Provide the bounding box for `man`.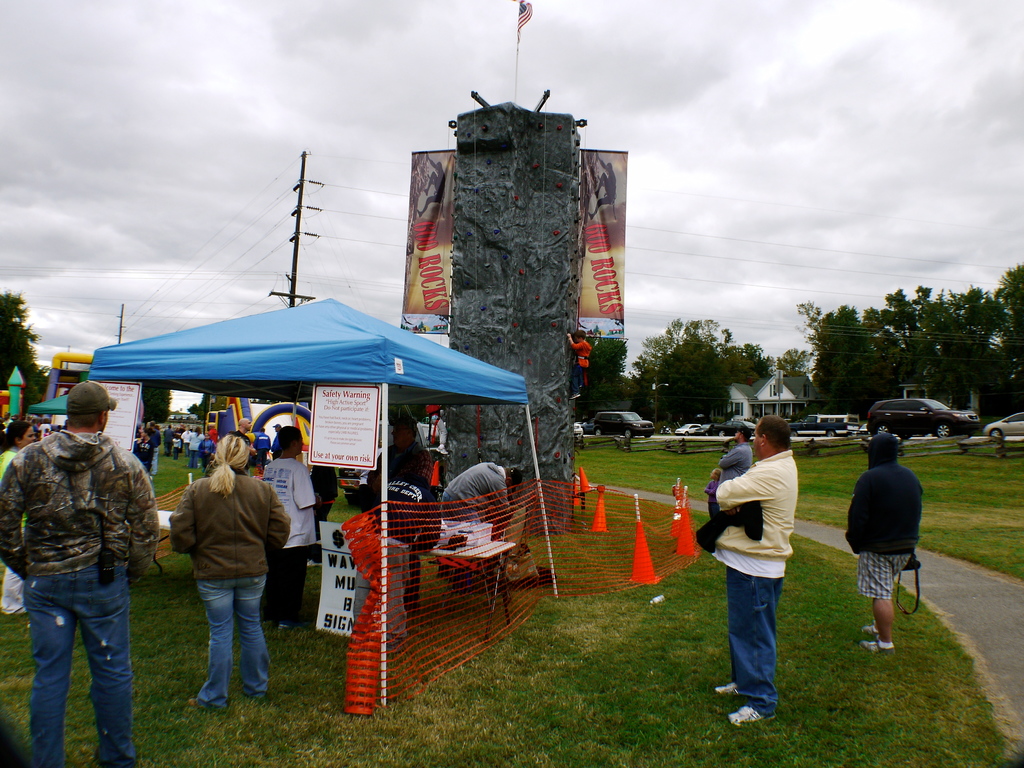
select_region(717, 428, 756, 483).
